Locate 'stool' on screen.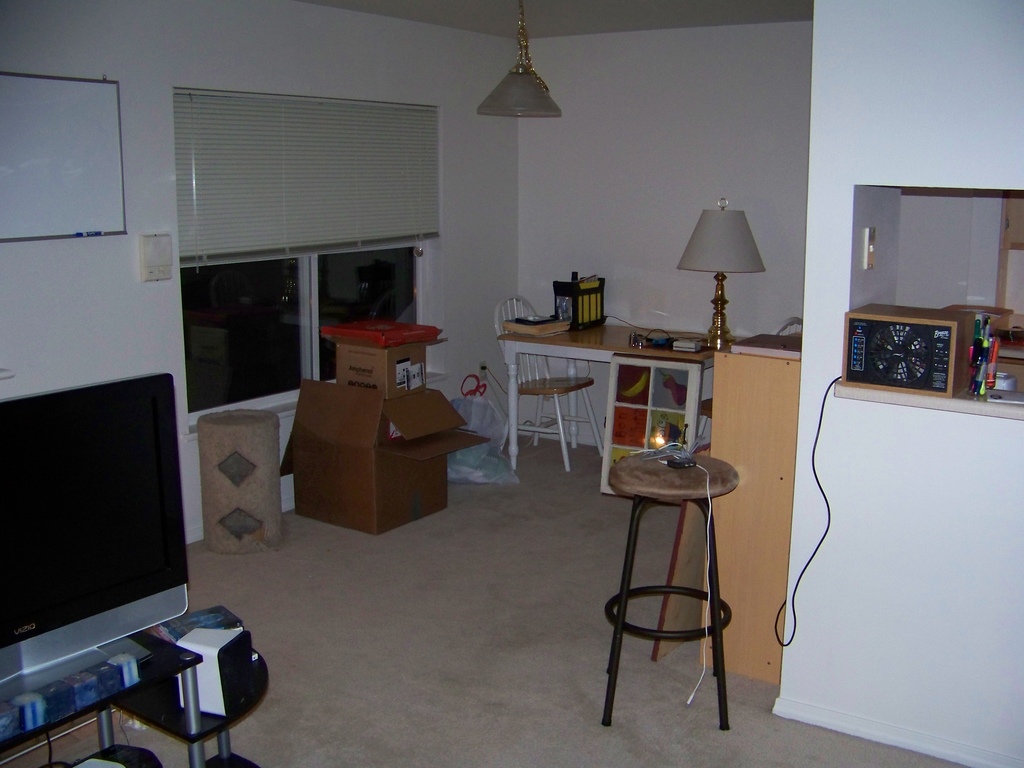
On screen at bbox=[604, 450, 732, 732].
